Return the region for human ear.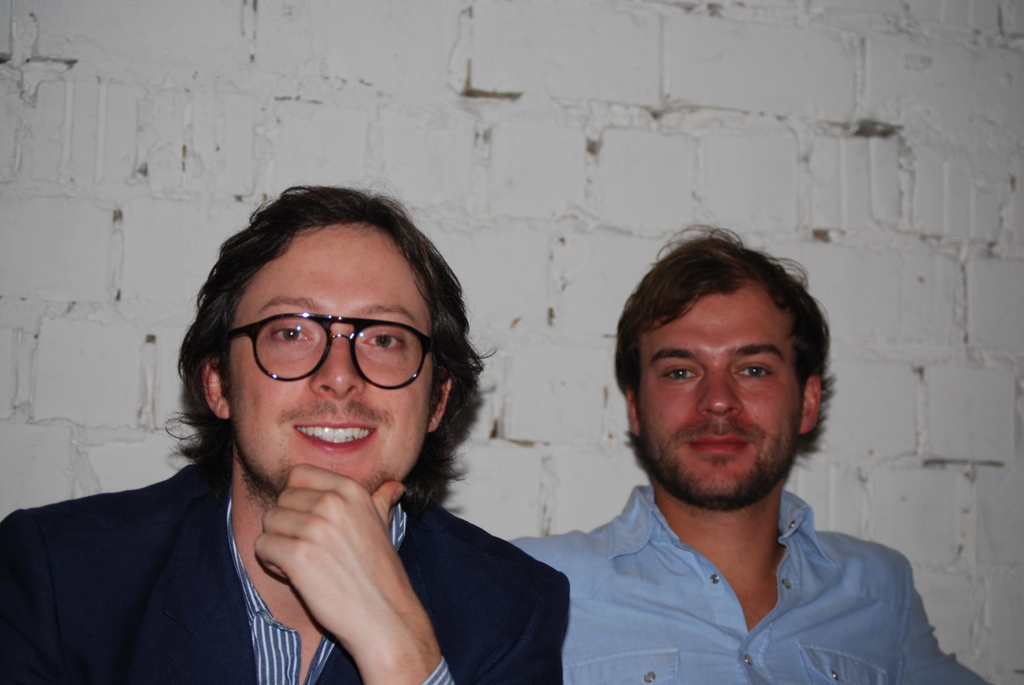
<bbox>203, 358, 234, 420</bbox>.
